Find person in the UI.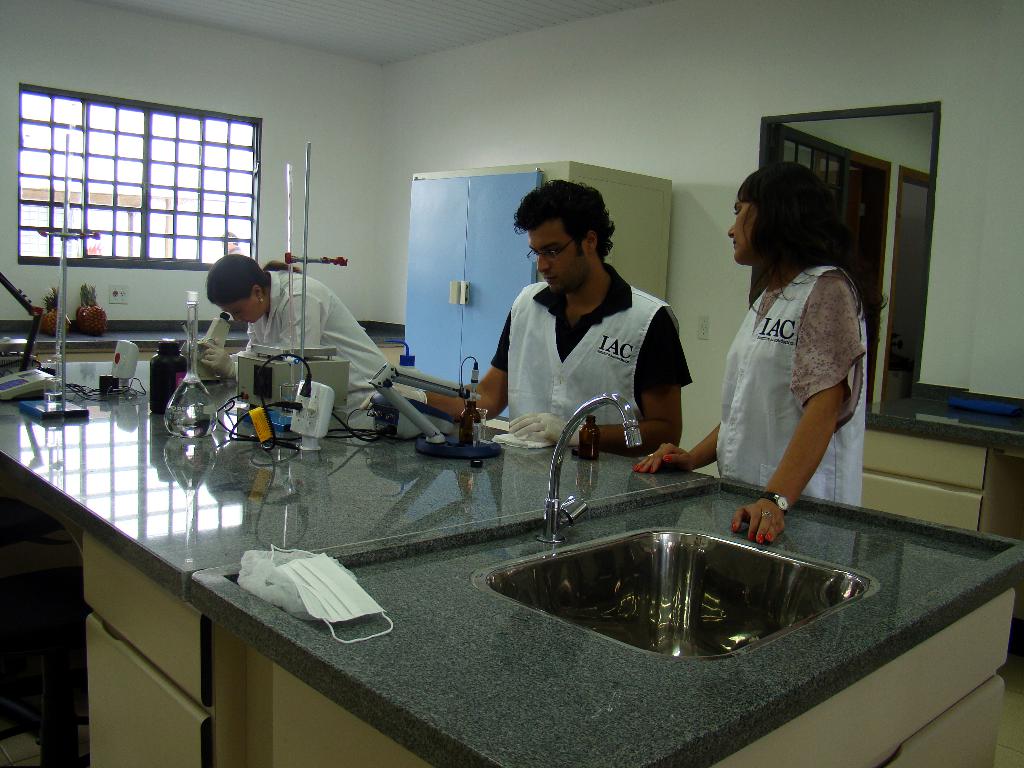
UI element at select_region(356, 181, 685, 456).
